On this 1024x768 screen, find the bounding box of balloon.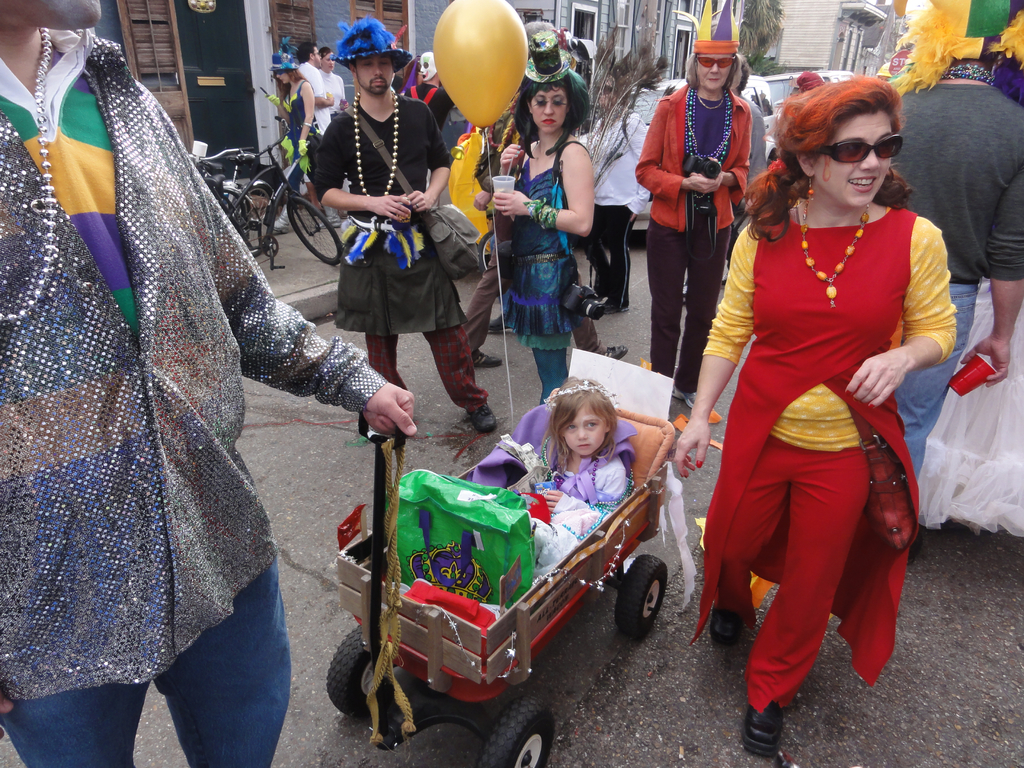
Bounding box: [x1=429, y1=0, x2=527, y2=135].
